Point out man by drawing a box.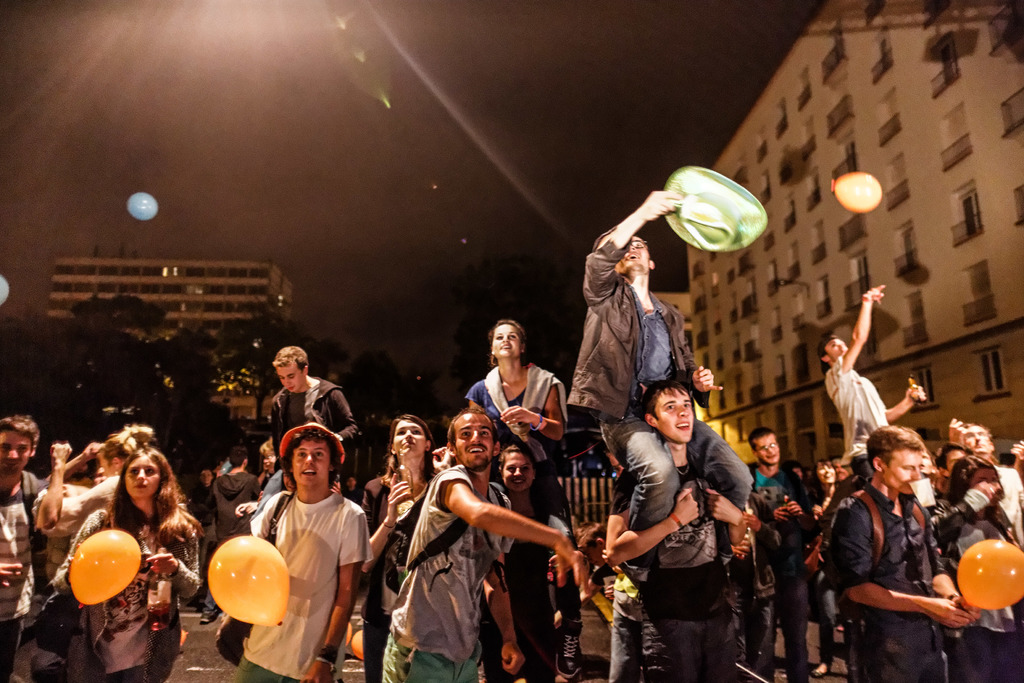
crop(244, 424, 369, 675).
